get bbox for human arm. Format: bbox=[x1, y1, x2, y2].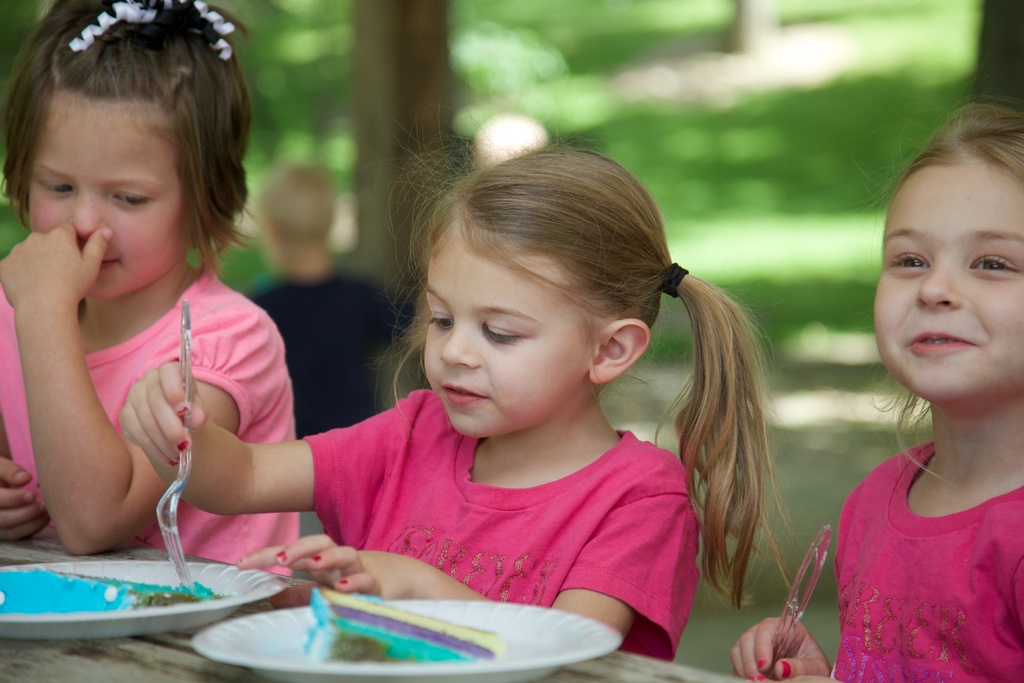
bbox=[129, 360, 387, 516].
